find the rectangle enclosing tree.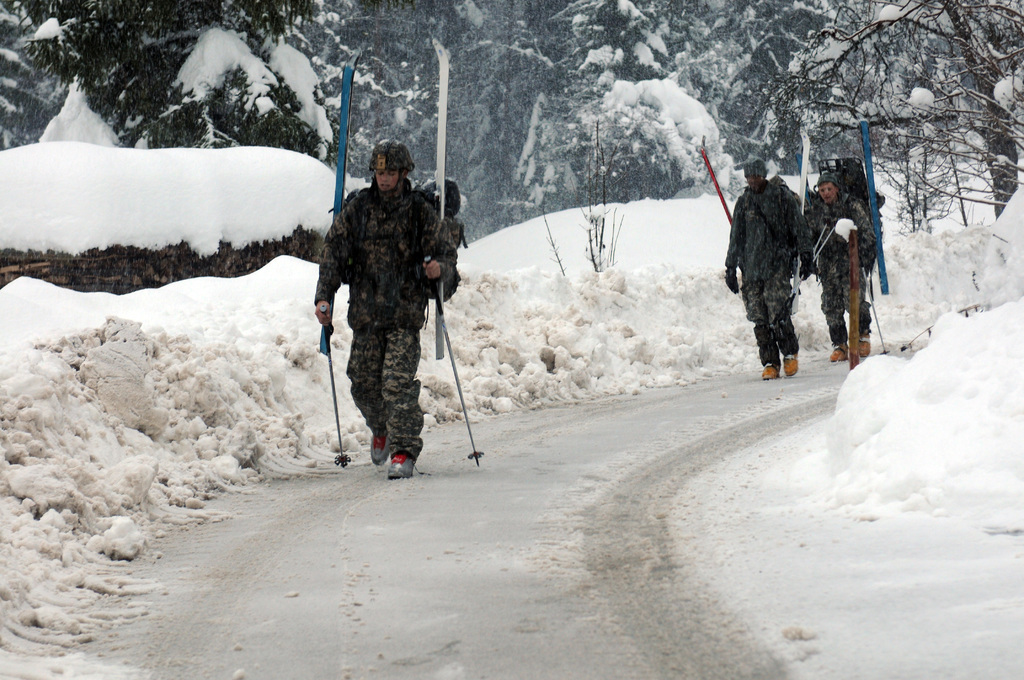
x1=243 y1=61 x2=365 y2=166.
